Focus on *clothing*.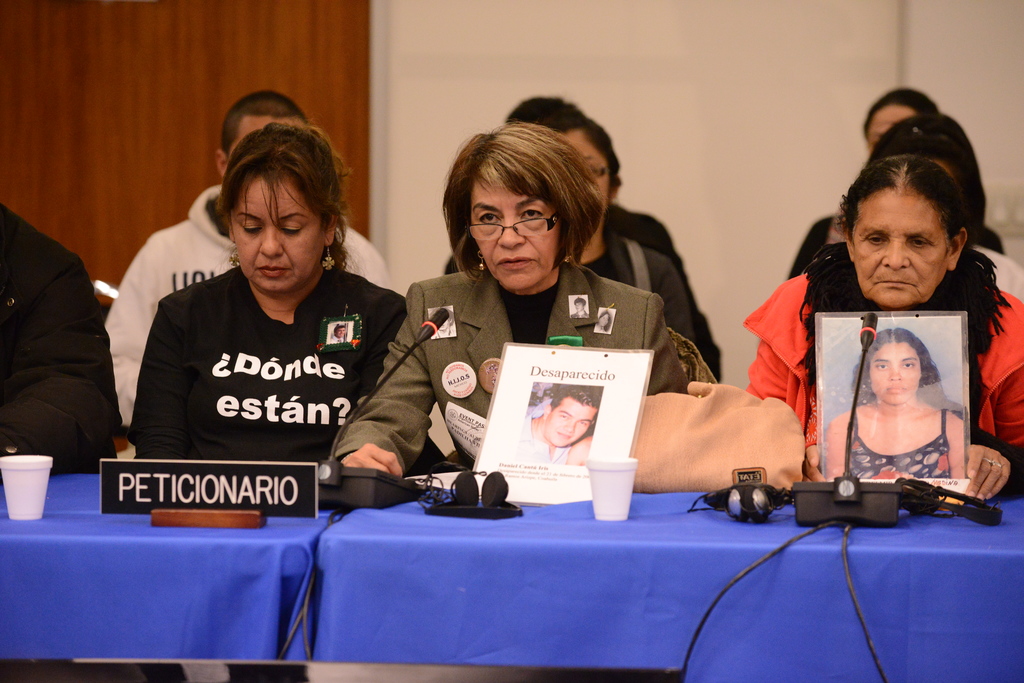
Focused at box=[101, 181, 385, 431].
